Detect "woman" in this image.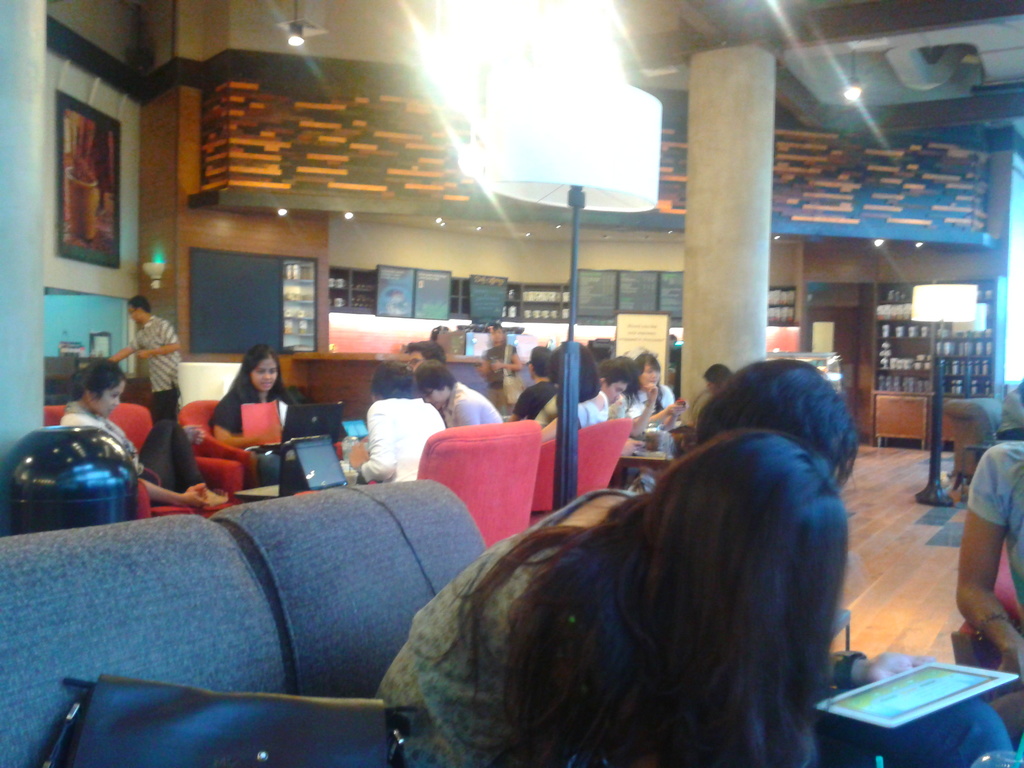
Detection: crop(625, 346, 678, 440).
